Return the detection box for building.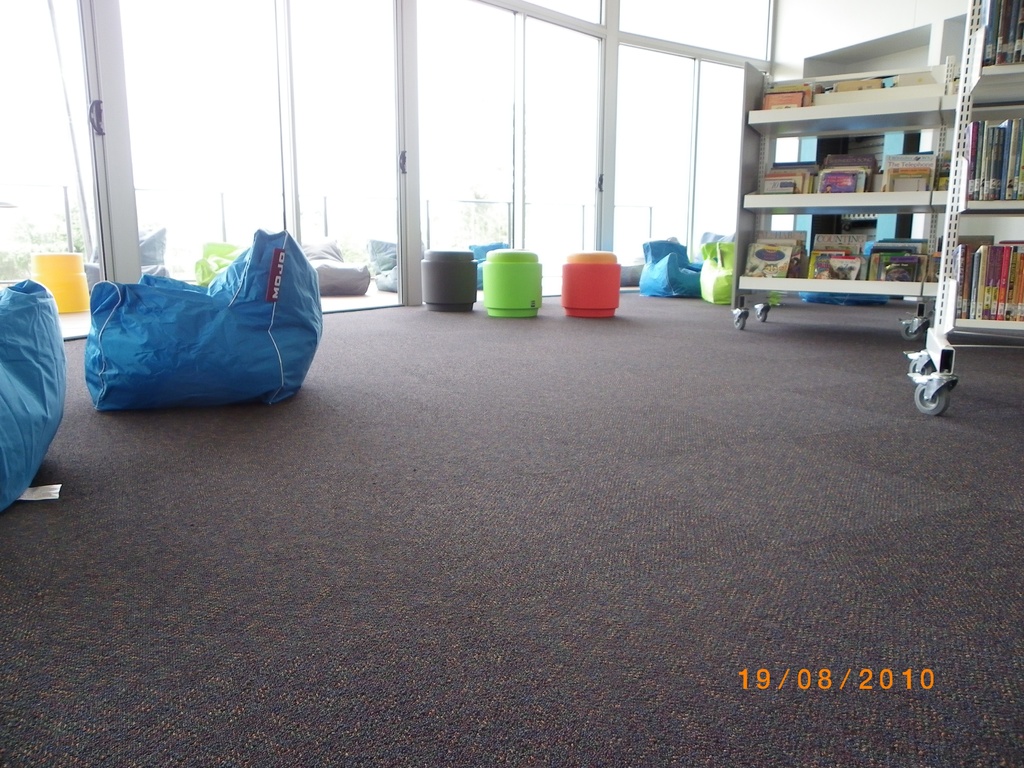
locate(0, 0, 1023, 767).
